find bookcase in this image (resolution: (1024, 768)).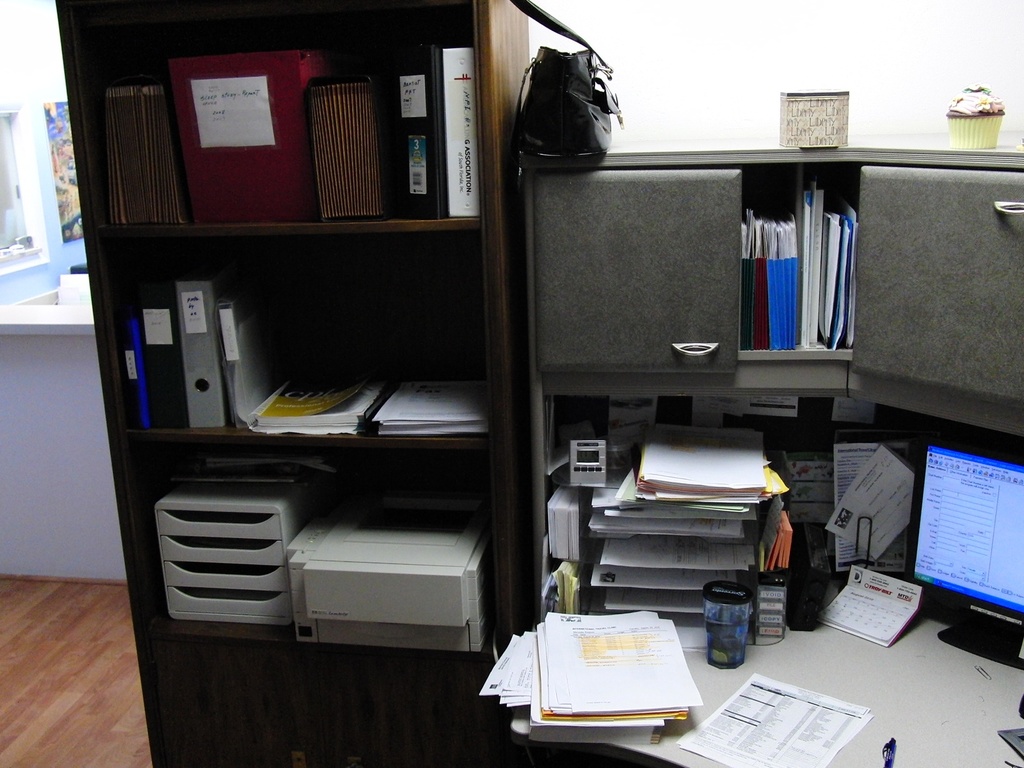
select_region(51, 0, 527, 767).
